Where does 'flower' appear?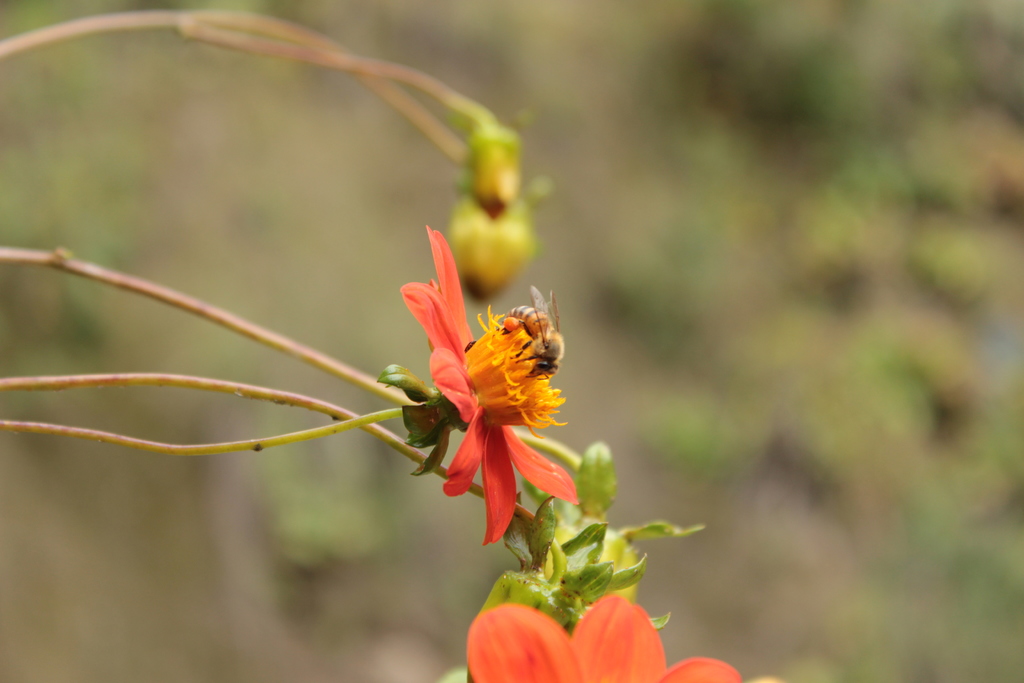
Appears at (459, 595, 745, 682).
